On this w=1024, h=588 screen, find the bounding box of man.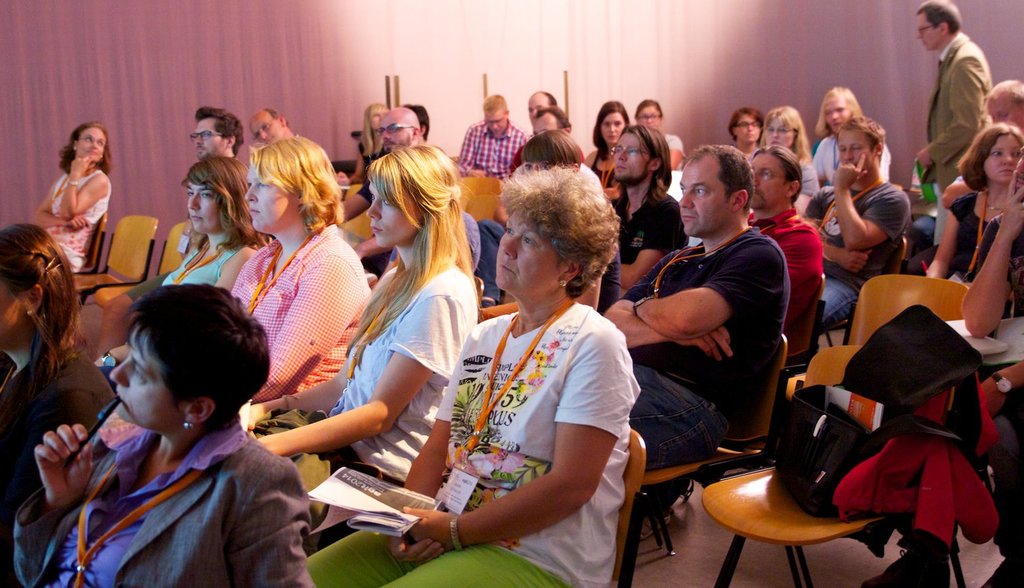
Bounding box: 473/104/605/306.
